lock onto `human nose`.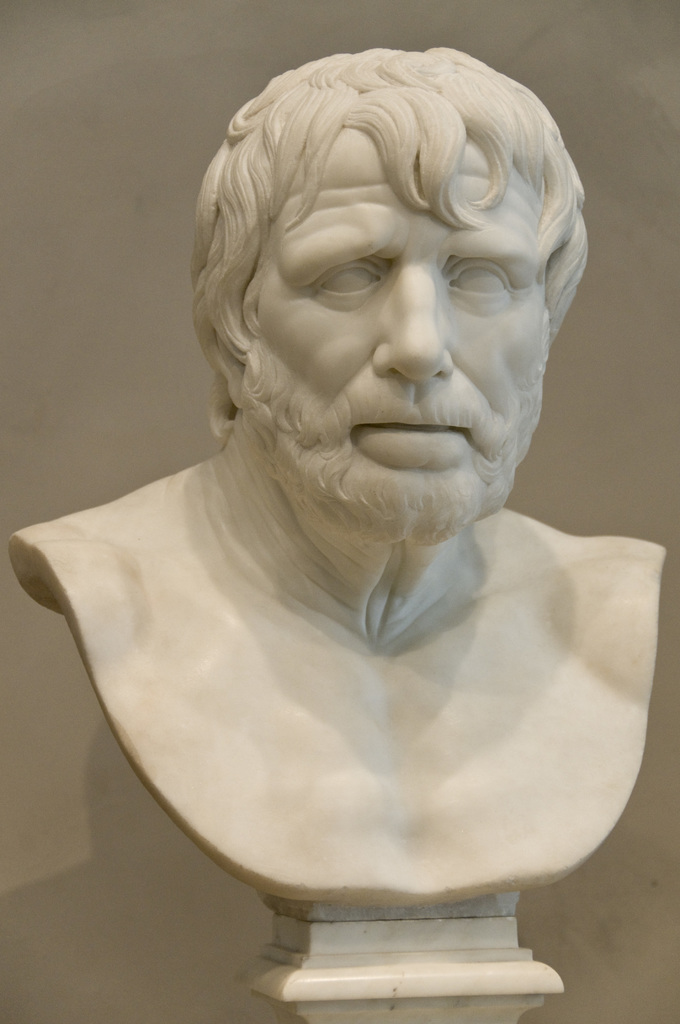
Locked: region(375, 264, 448, 383).
